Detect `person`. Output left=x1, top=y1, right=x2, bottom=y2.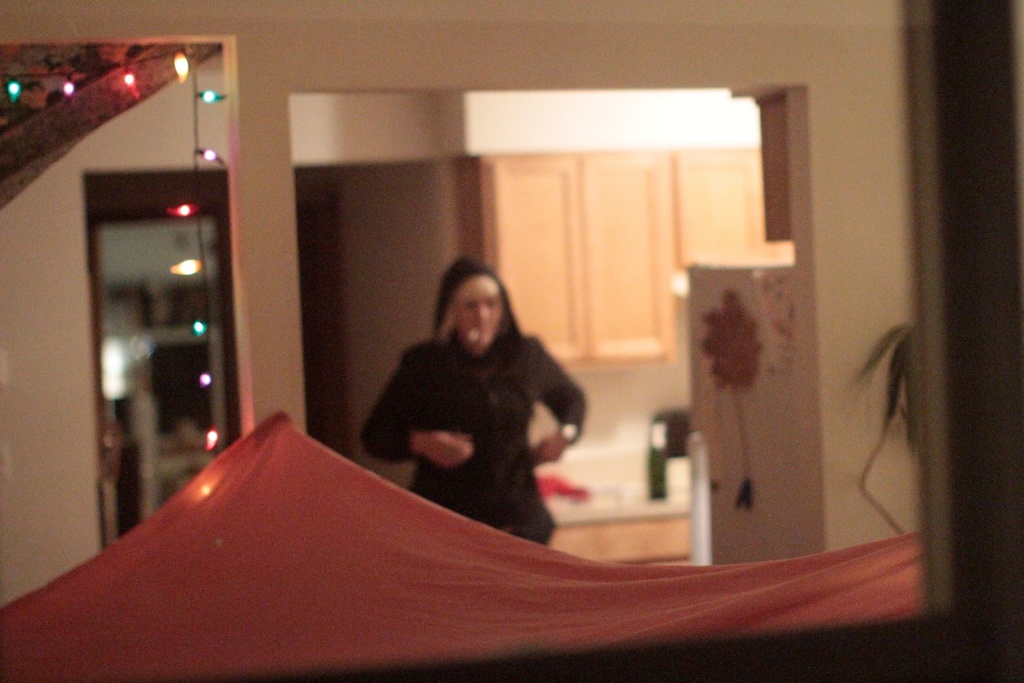
left=360, top=251, right=590, bottom=554.
